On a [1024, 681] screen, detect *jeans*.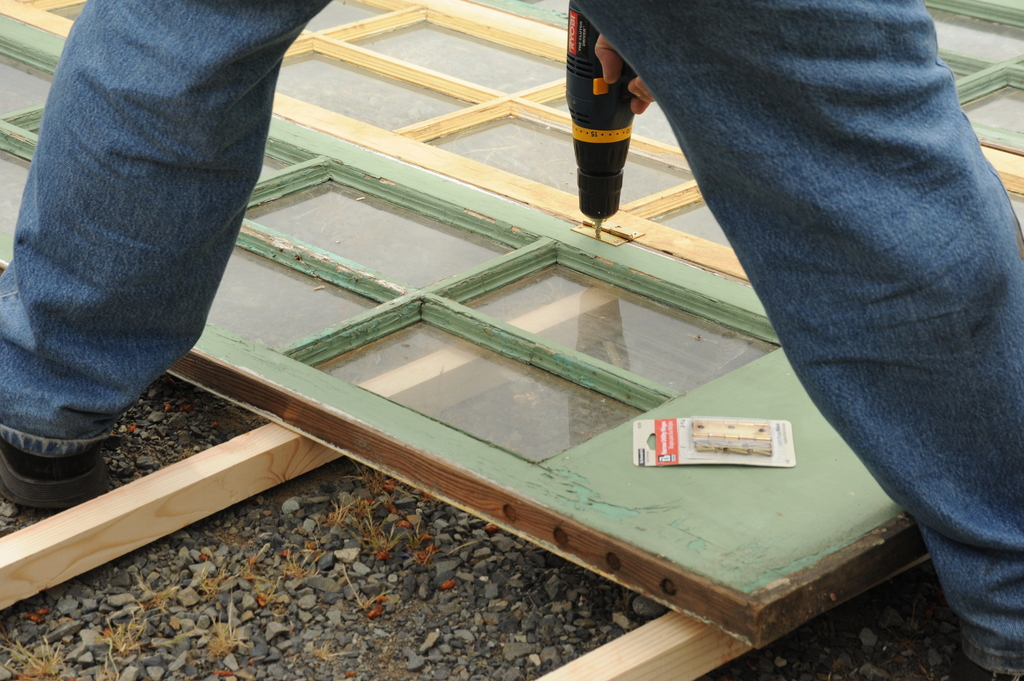
left=0, top=0, right=1023, bottom=677.
